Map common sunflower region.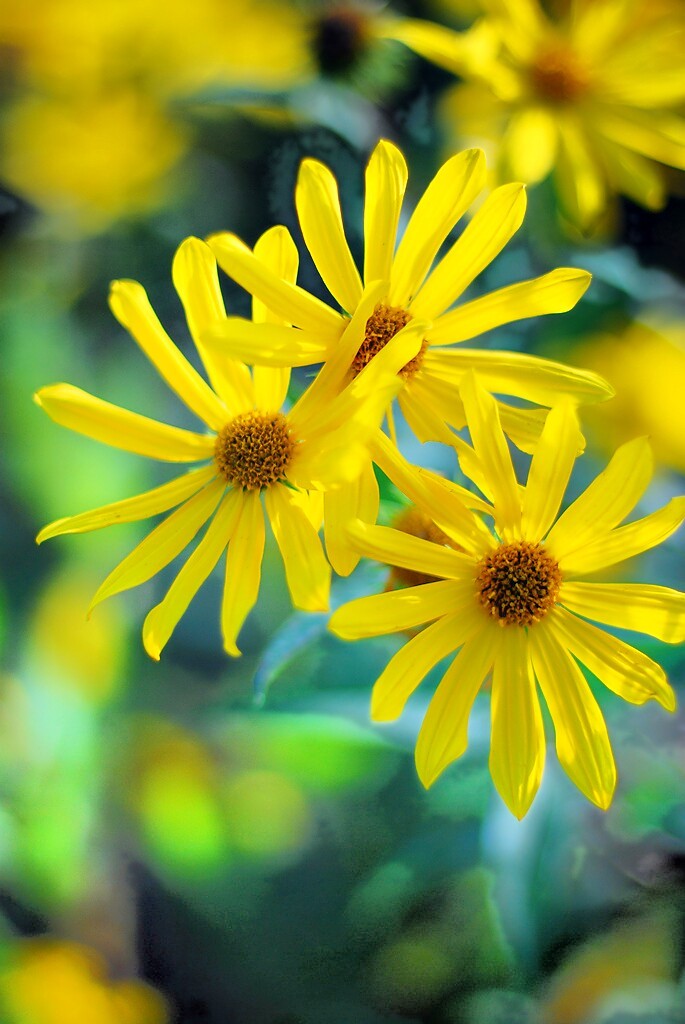
Mapped to crop(31, 234, 427, 666).
